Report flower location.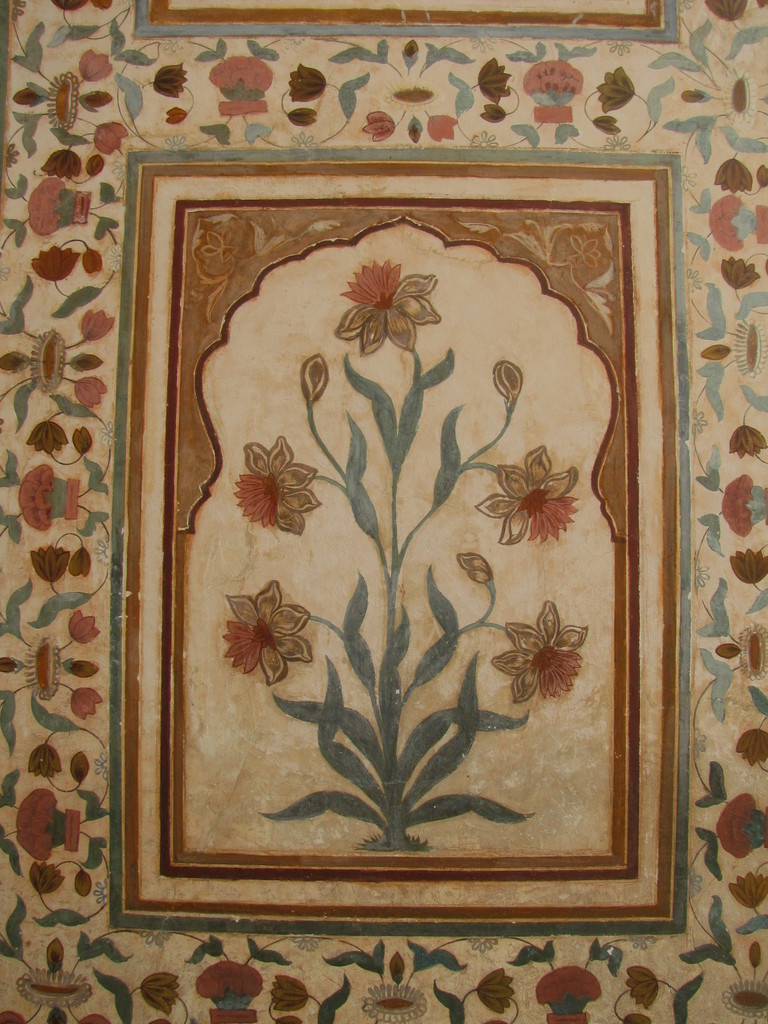
Report: <box>479,442,583,557</box>.
